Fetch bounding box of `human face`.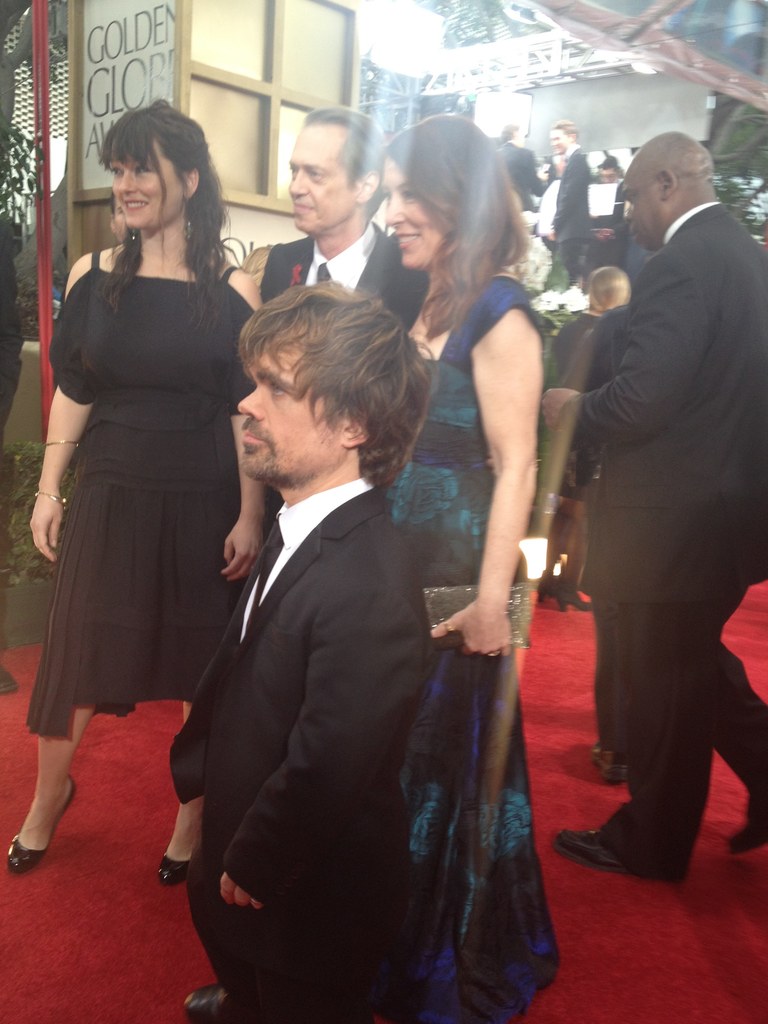
Bbox: <box>383,152,439,273</box>.
